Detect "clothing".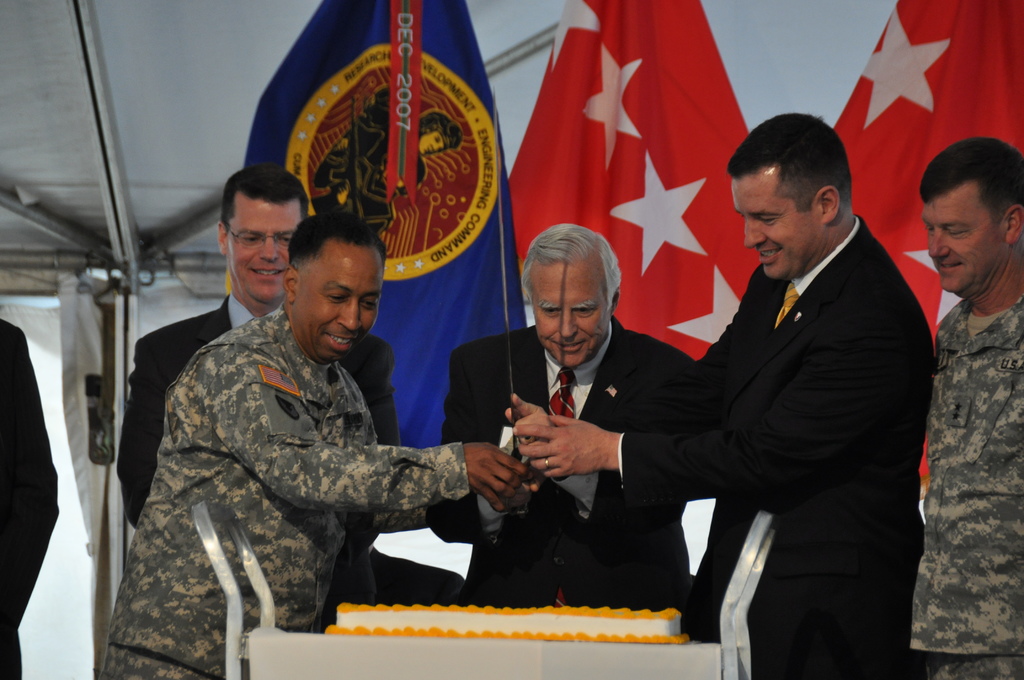
Detected at (0, 316, 59, 679).
